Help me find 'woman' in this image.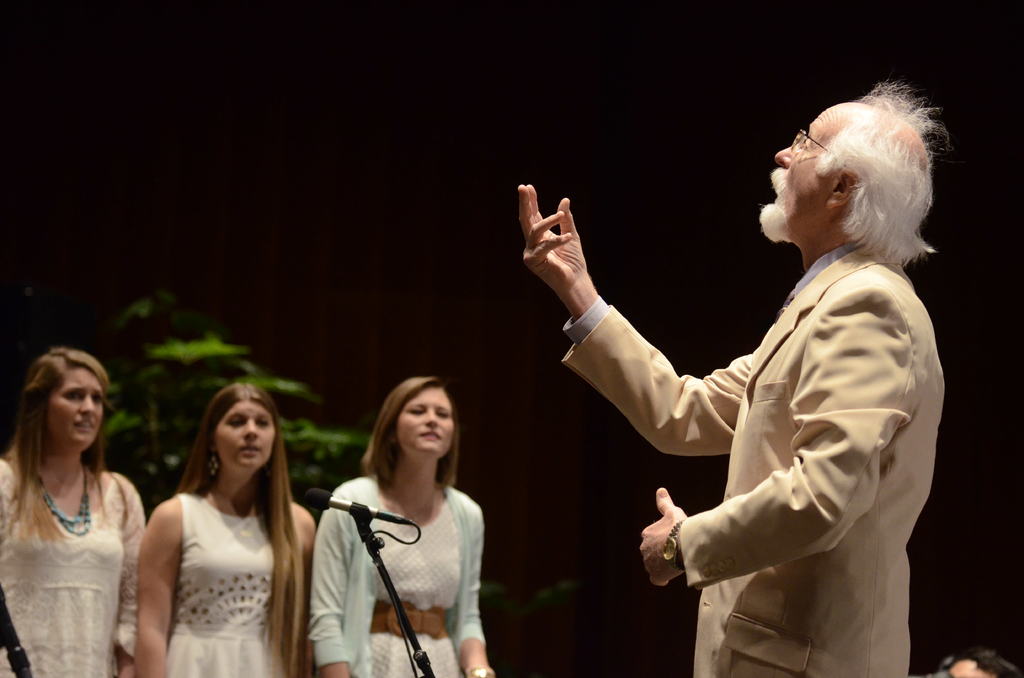
Found it: (left=136, top=377, right=327, bottom=677).
